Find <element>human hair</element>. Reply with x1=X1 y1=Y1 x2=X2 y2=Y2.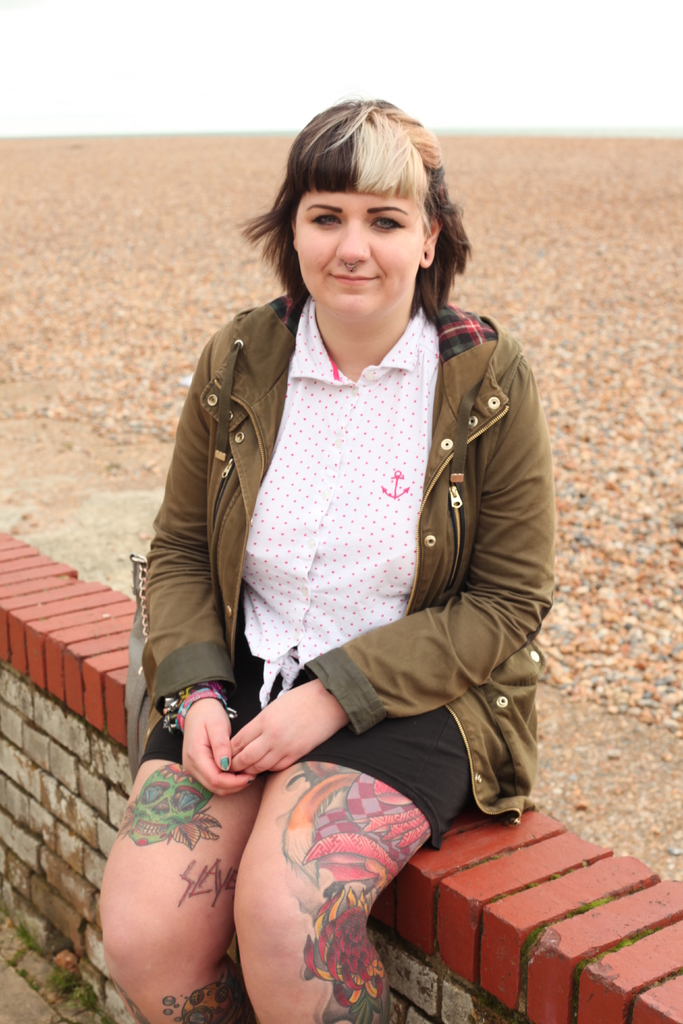
x1=254 y1=104 x2=476 y2=327.
